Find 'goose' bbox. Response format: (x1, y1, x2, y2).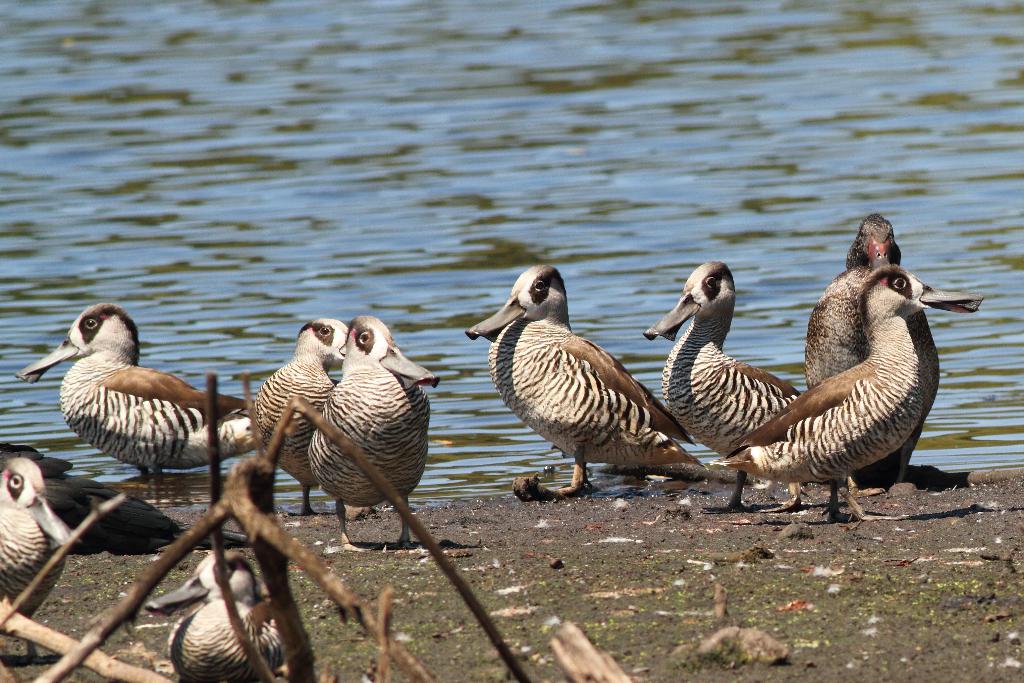
(802, 217, 941, 486).
